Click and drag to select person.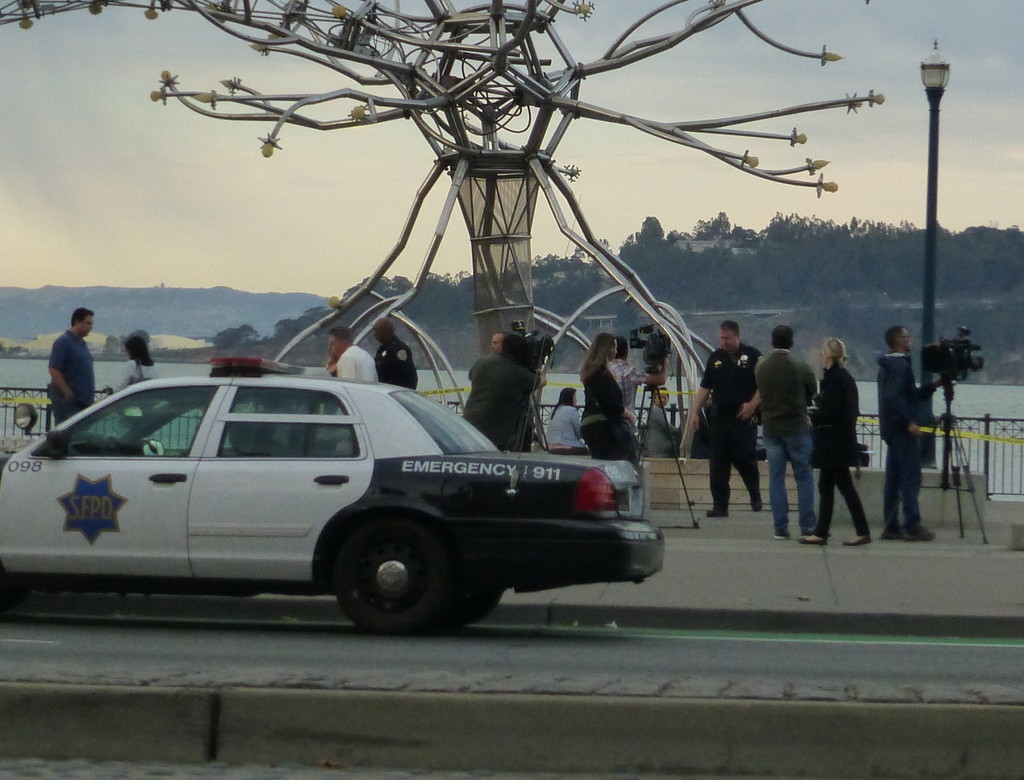
Selection: (left=682, top=320, right=764, bottom=519).
